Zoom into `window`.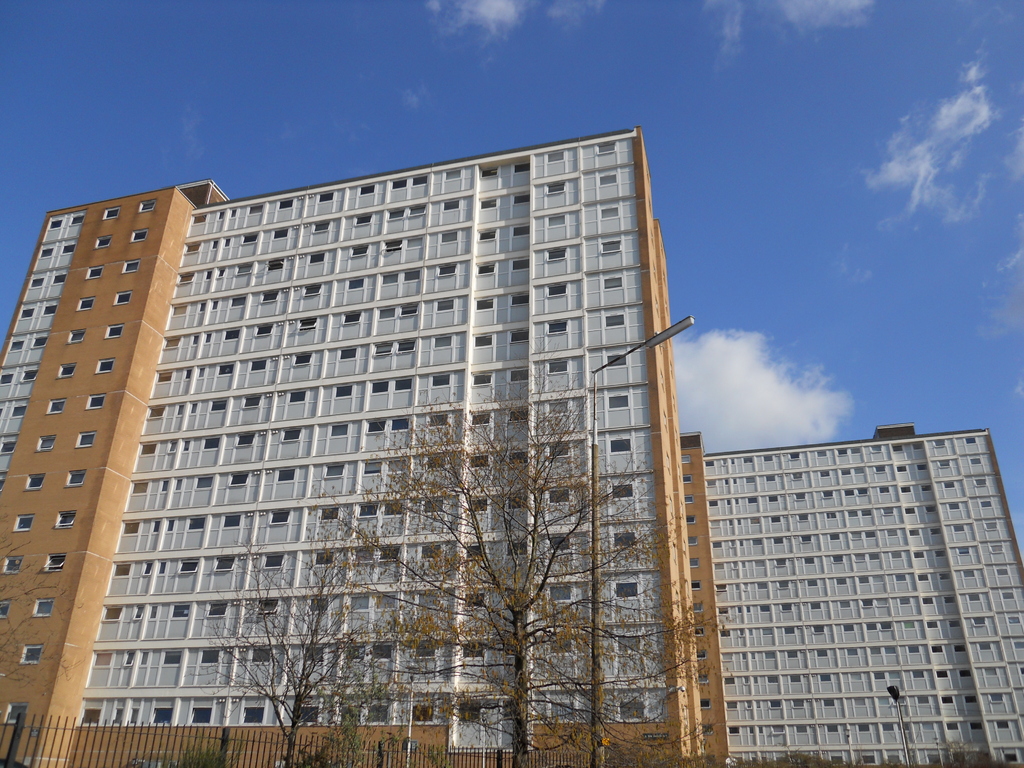
Zoom target: 602:275:622:292.
